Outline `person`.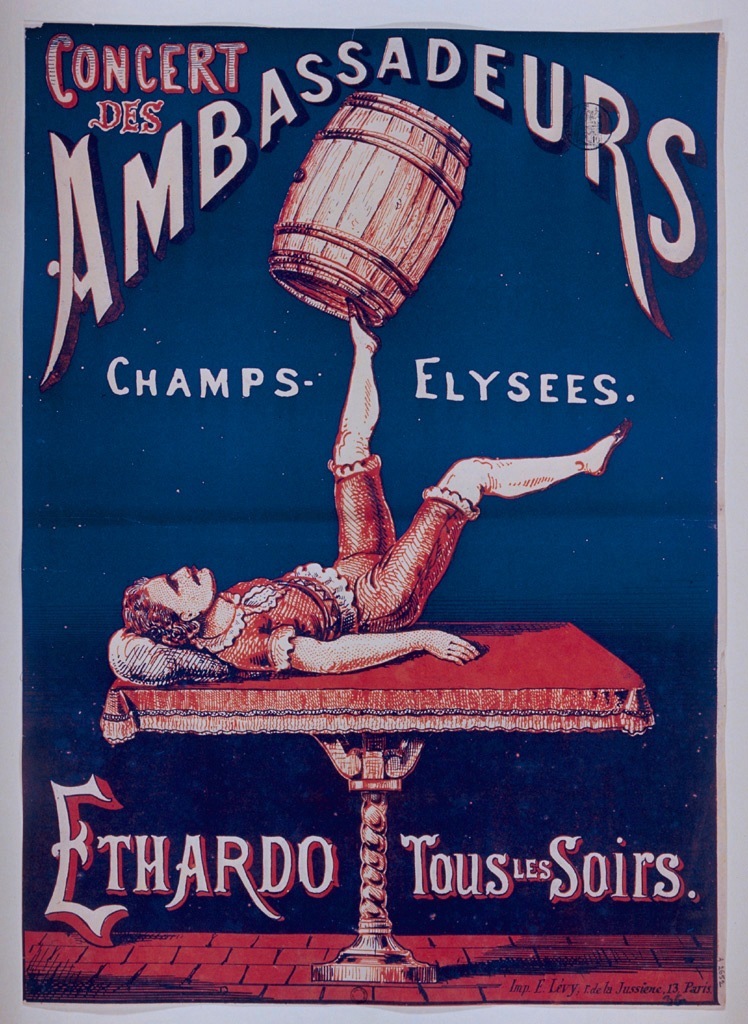
Outline: bbox=[115, 292, 626, 675].
